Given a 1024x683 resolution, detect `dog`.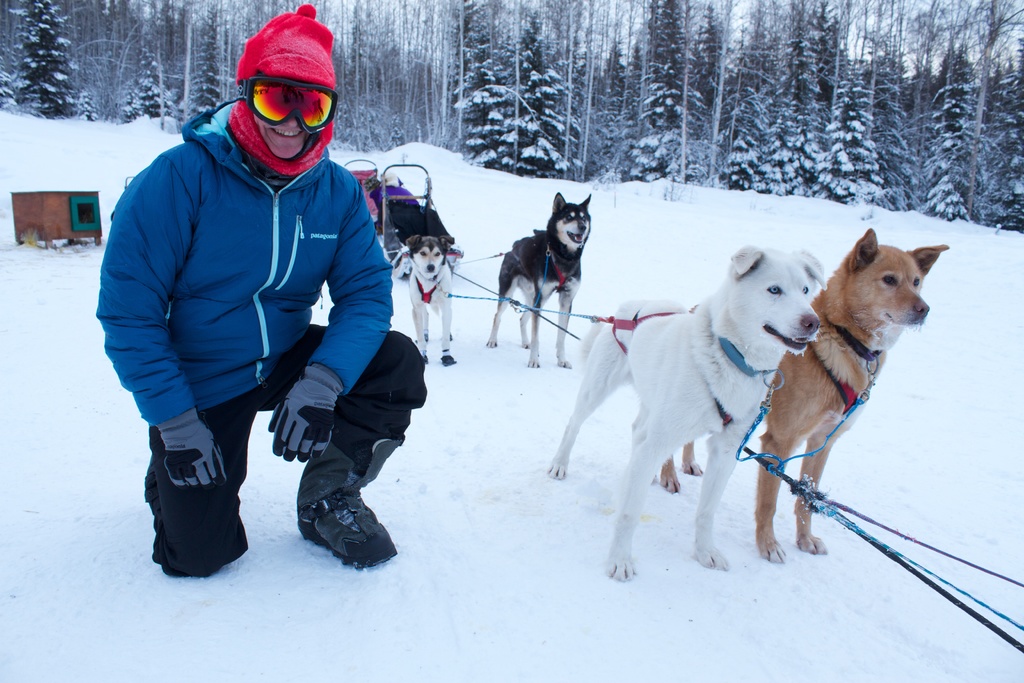
547:243:828:587.
